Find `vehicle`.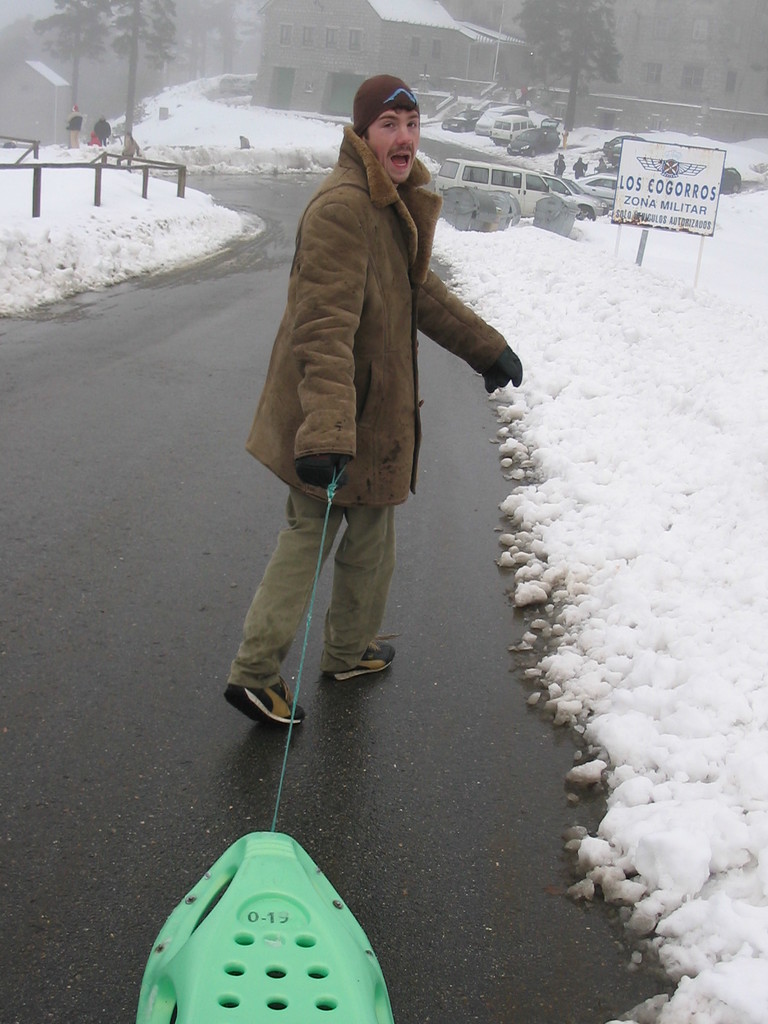
select_region(482, 101, 525, 138).
